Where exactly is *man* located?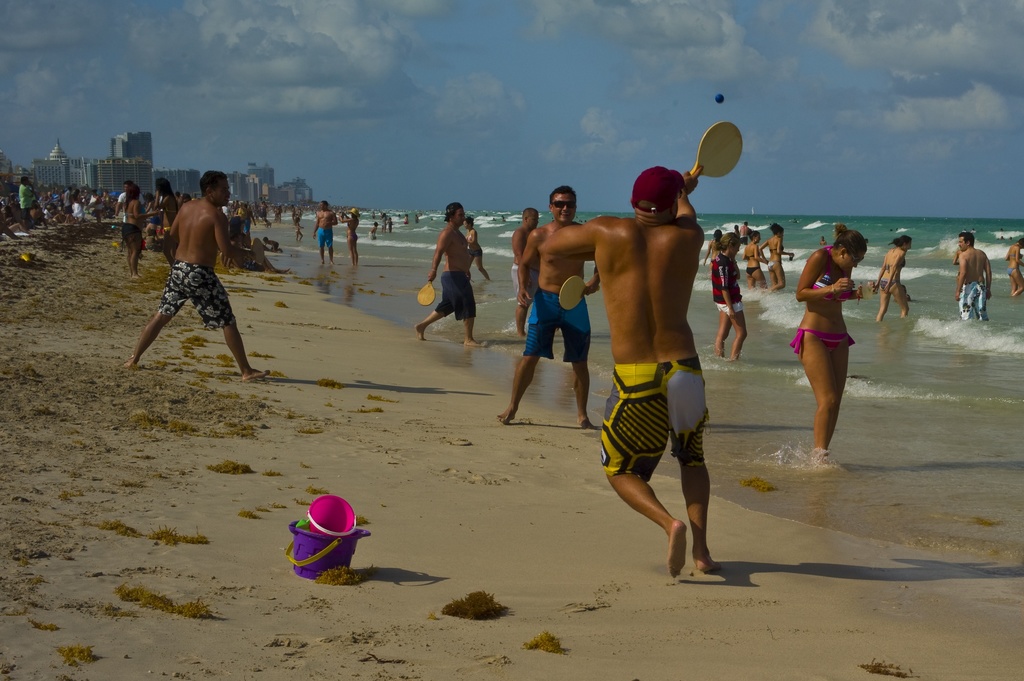
Its bounding box is 312:199:339:264.
